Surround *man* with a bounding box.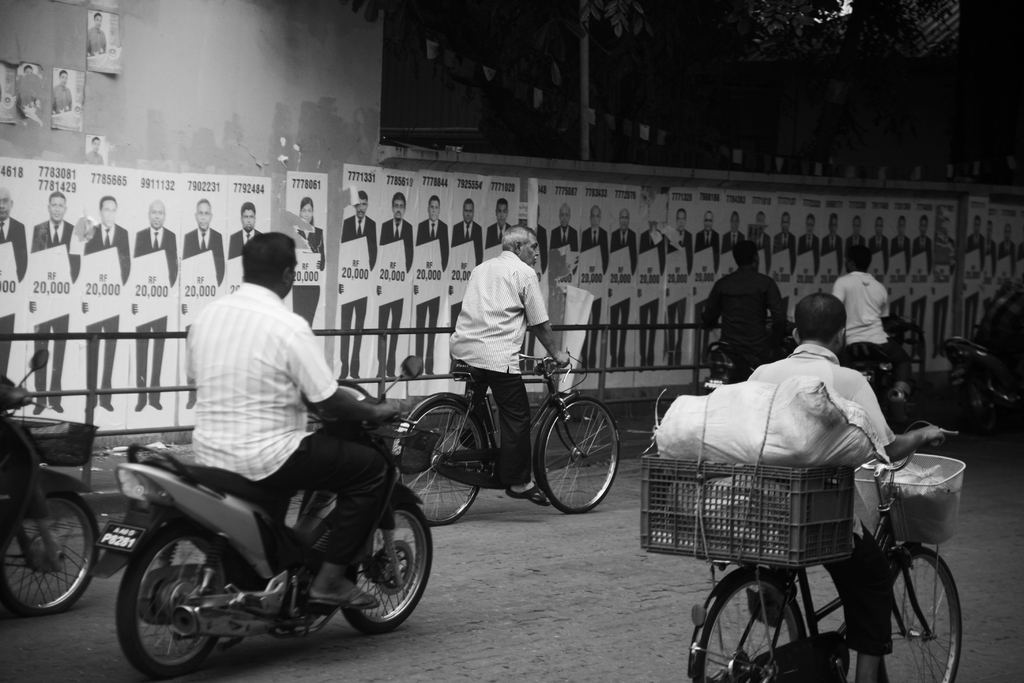
Rect(980, 217, 996, 329).
